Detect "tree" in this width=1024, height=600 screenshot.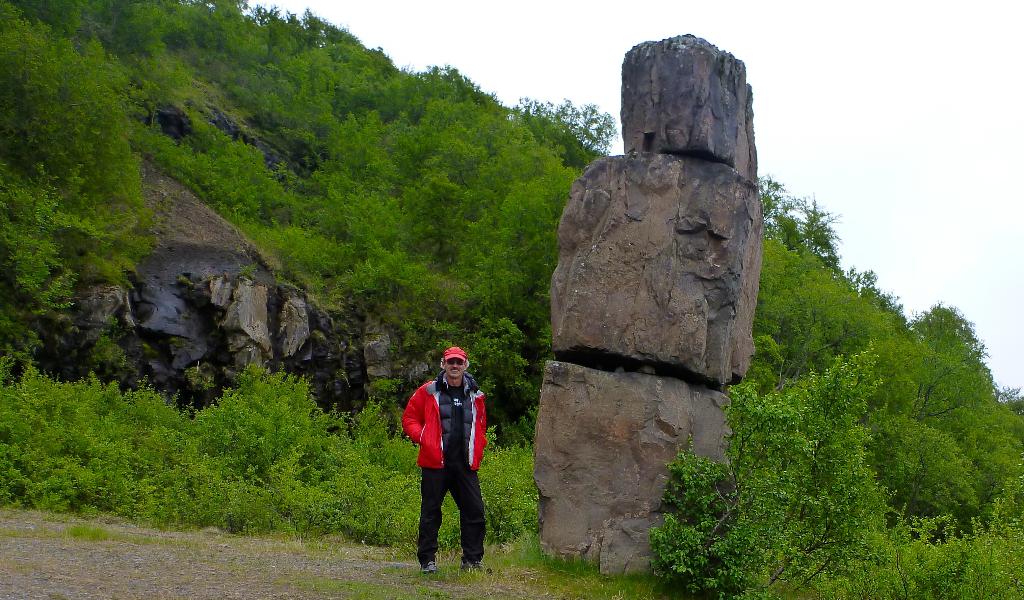
Detection: [left=765, top=195, right=844, bottom=284].
